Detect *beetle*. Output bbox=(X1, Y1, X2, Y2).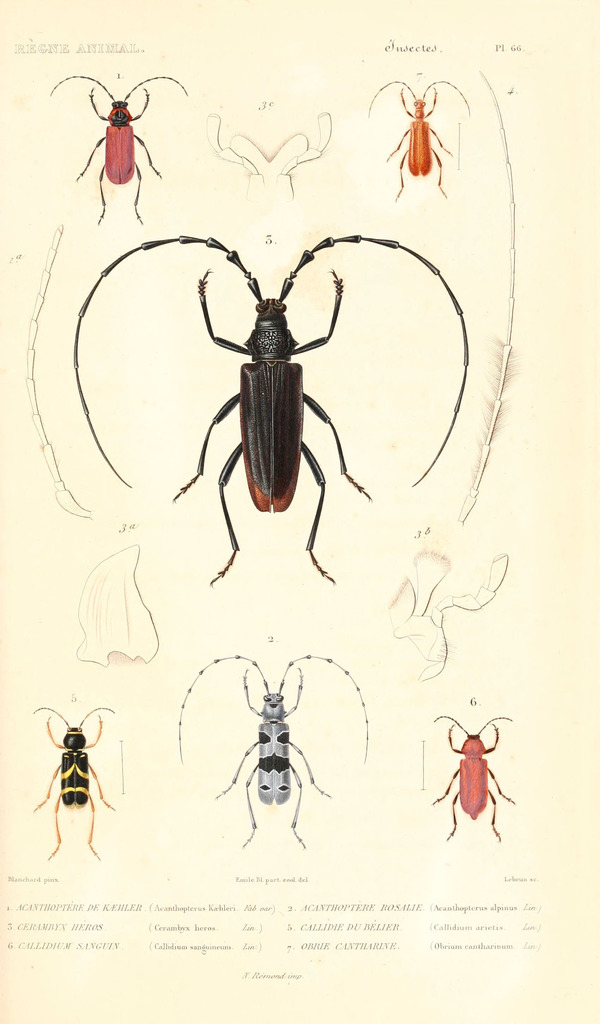
bbox=(76, 234, 473, 580).
